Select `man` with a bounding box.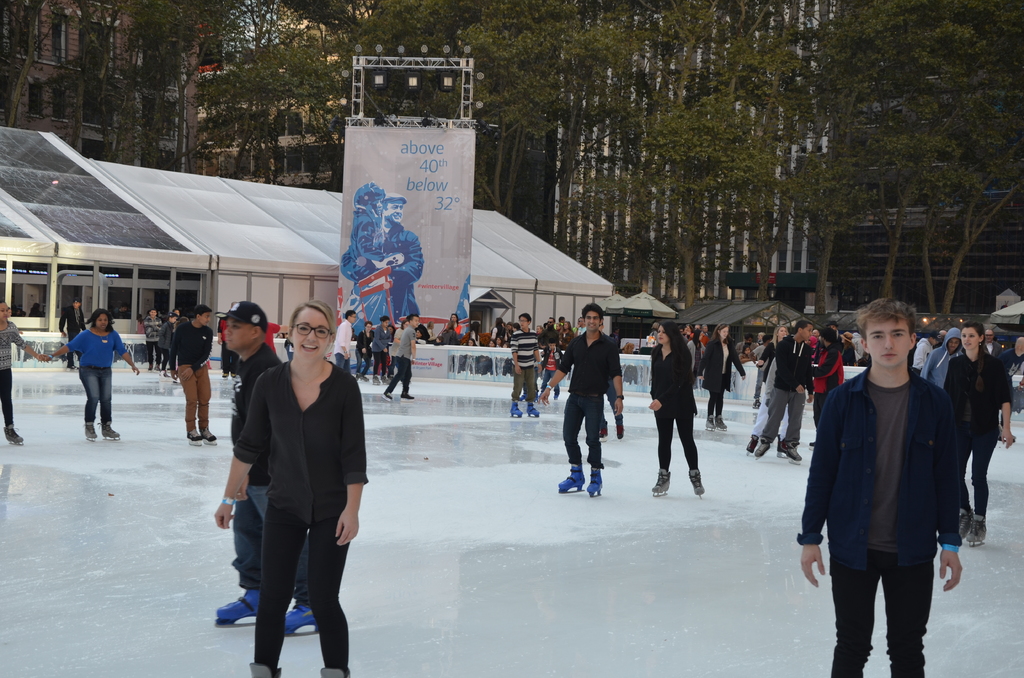
922, 325, 964, 382.
